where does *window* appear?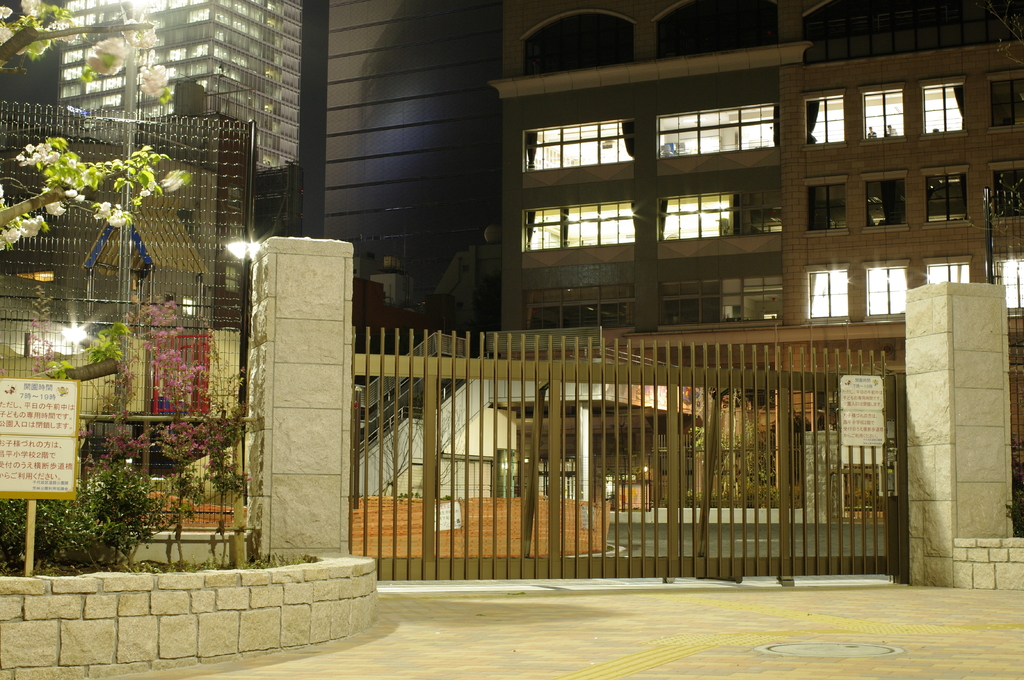
Appears at 733:388:774:408.
